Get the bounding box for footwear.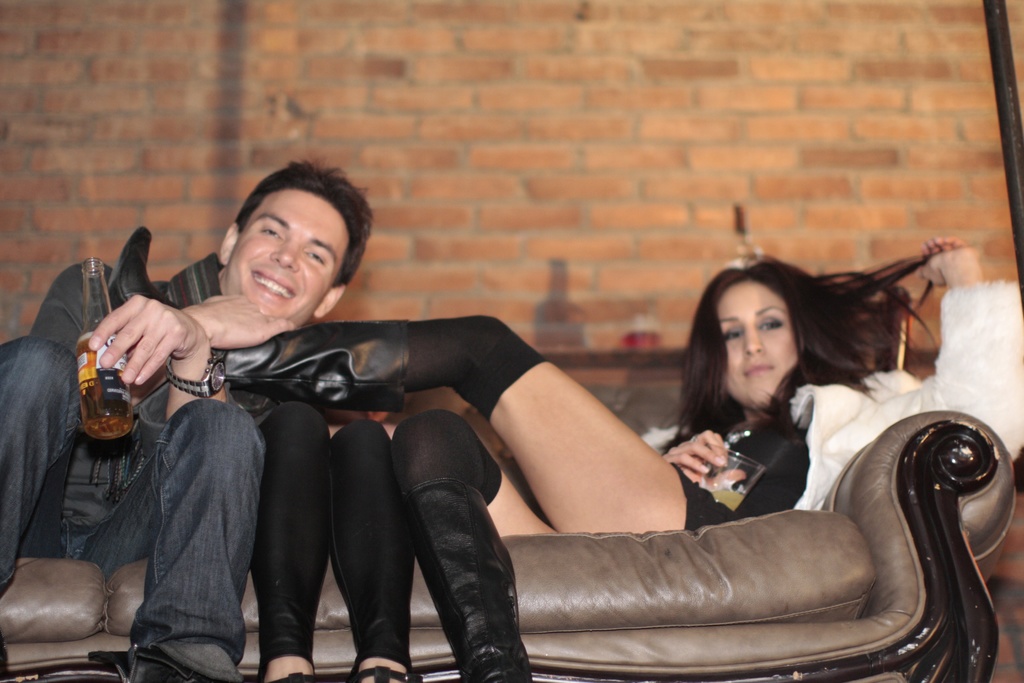
region(101, 214, 411, 415).
